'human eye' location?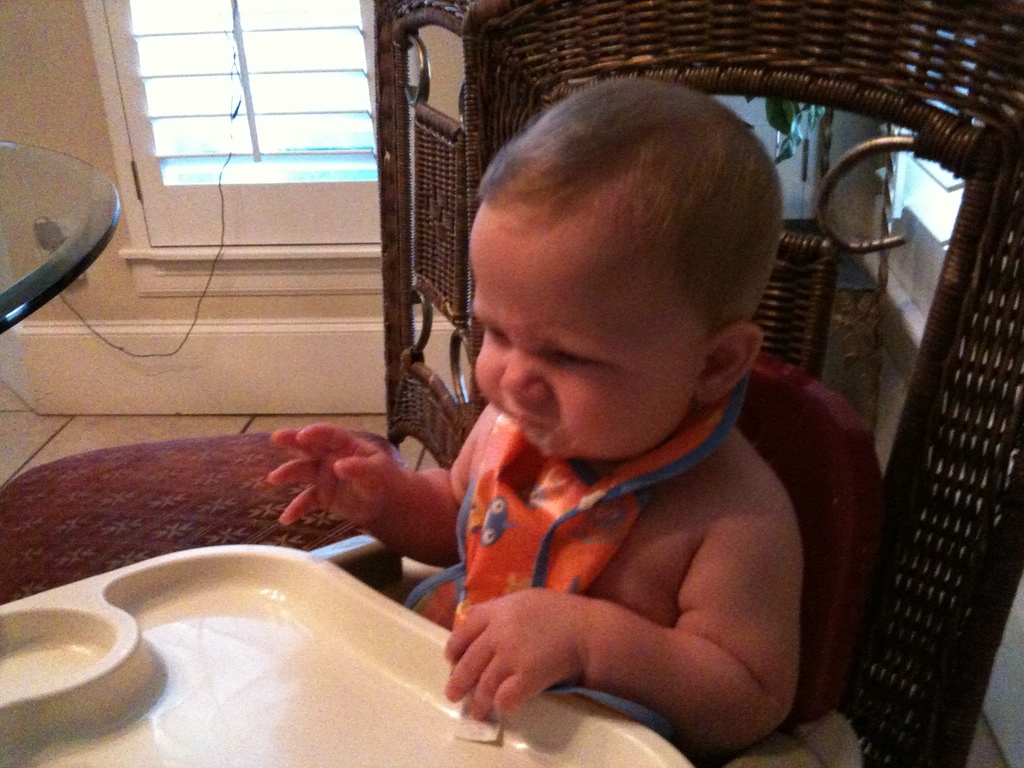
[x1=550, y1=350, x2=604, y2=371]
